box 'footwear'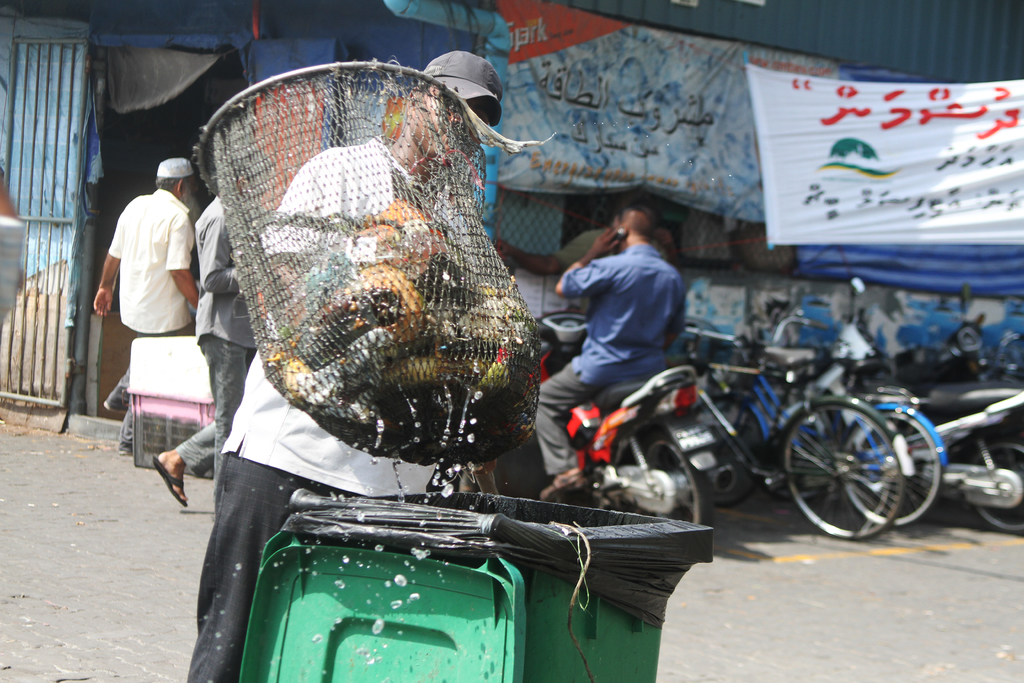
(101,392,125,415)
